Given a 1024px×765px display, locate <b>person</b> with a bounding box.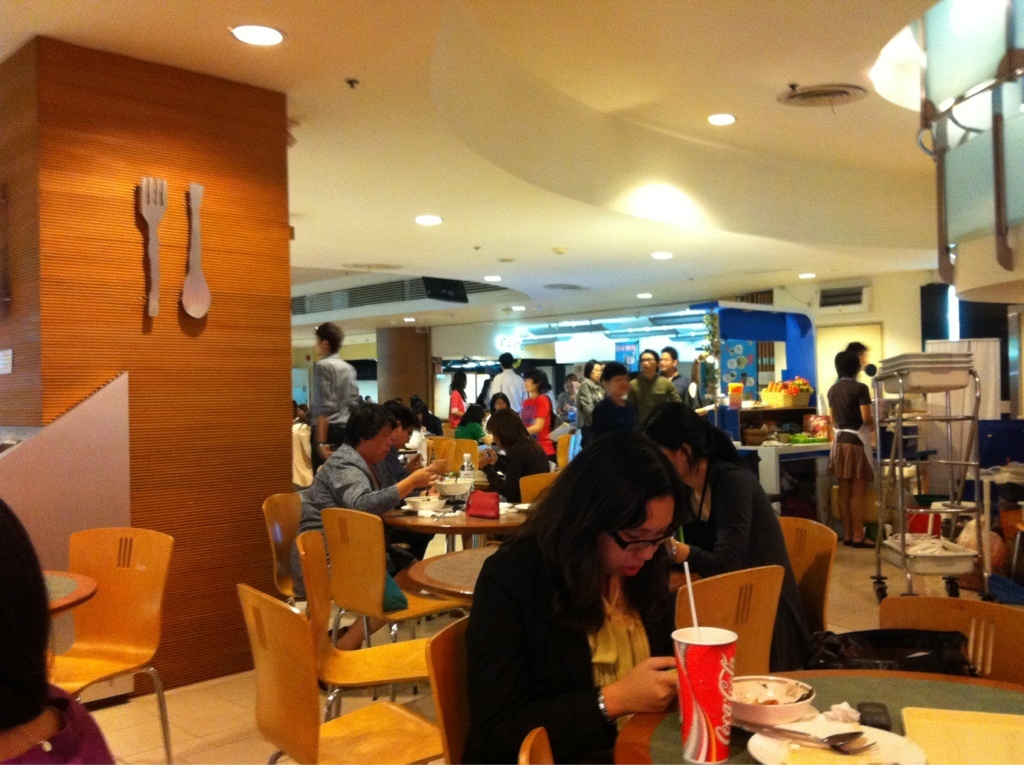
Located: [817, 390, 823, 417].
